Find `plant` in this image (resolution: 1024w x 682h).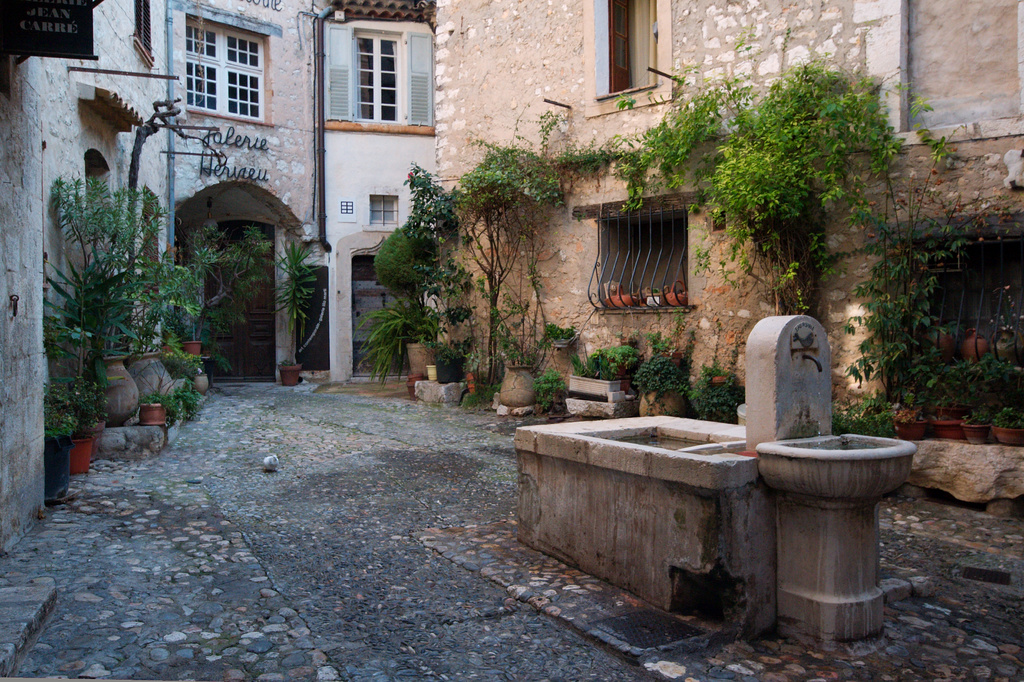
[left=350, top=301, right=435, bottom=386].
